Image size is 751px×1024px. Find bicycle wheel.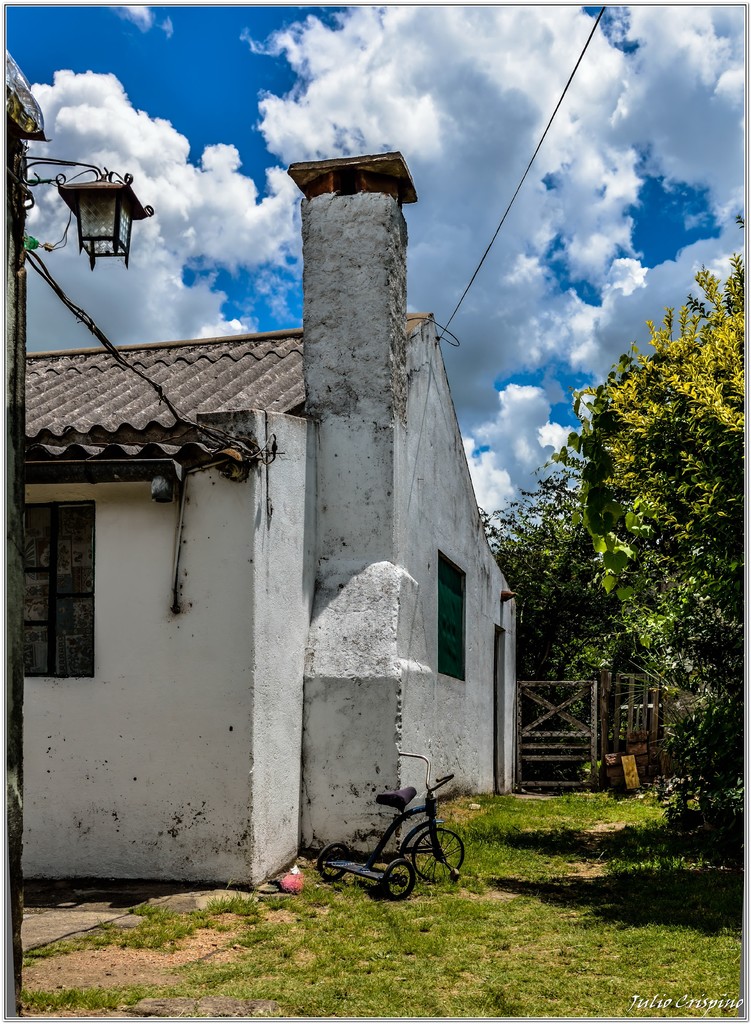
413,829,465,883.
